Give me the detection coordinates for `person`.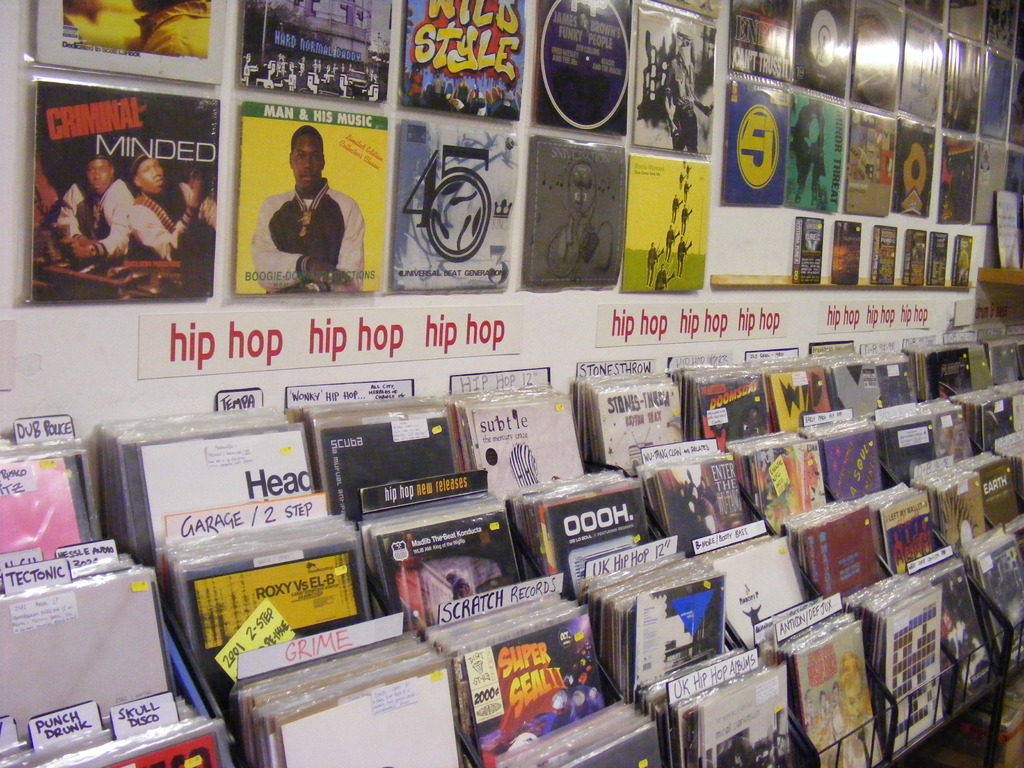
789,97,830,209.
